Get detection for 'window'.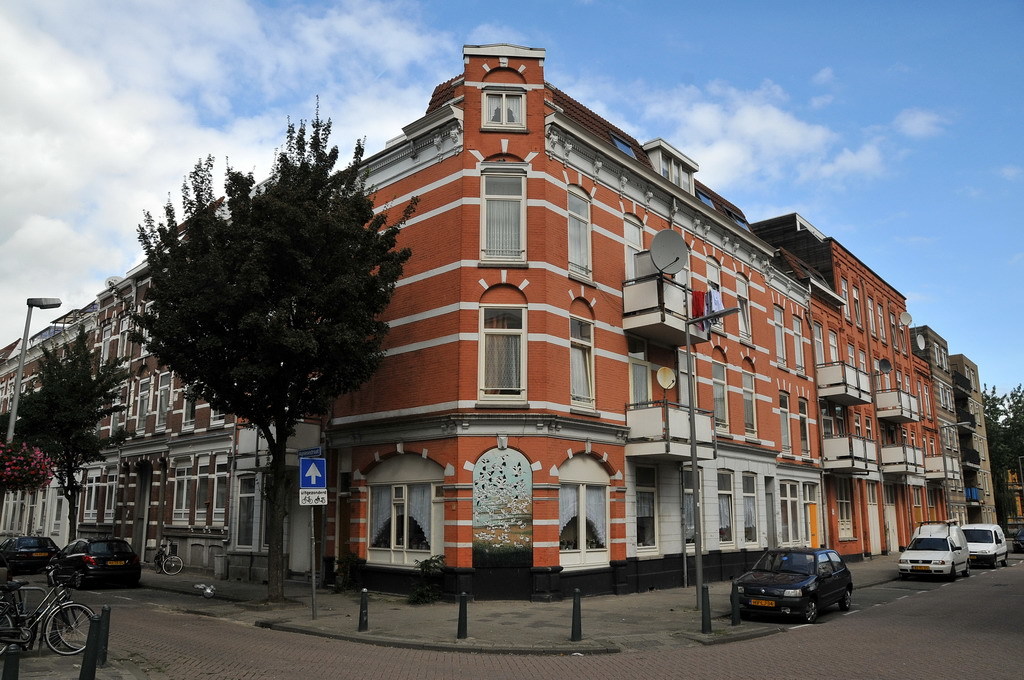
Detection: (741,261,754,354).
